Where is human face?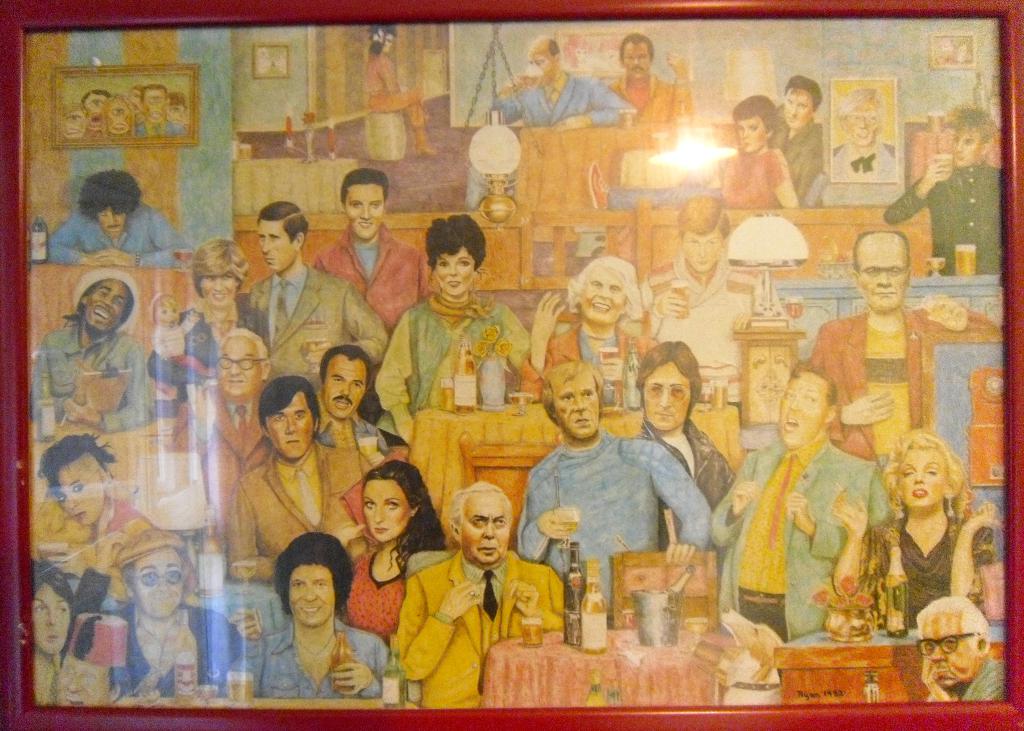
[85,282,132,328].
